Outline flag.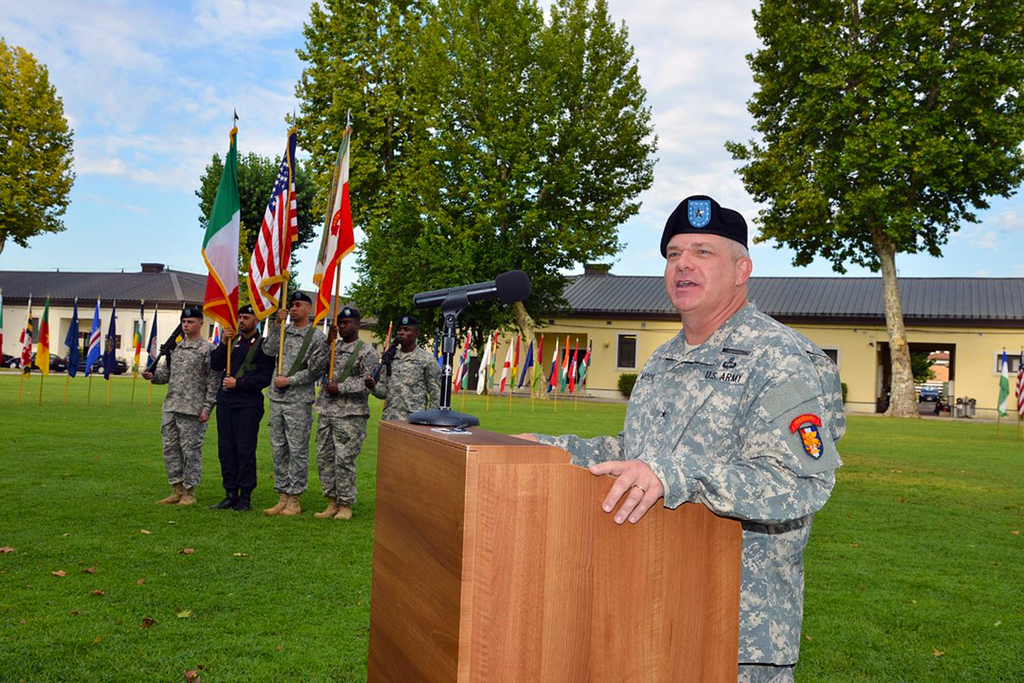
Outline: bbox=(199, 142, 241, 331).
